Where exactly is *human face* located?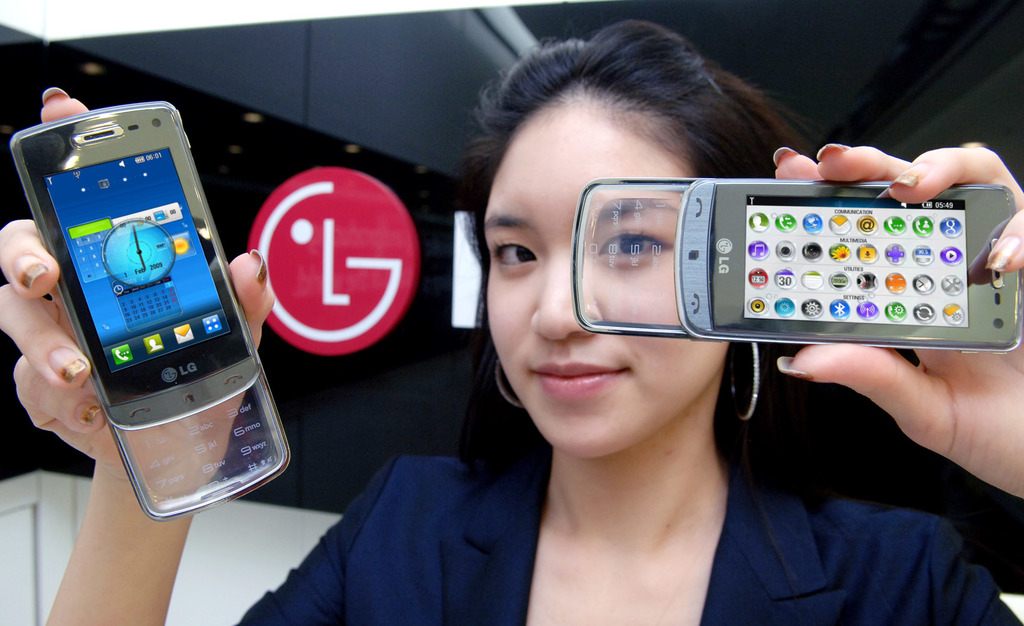
Its bounding box is [left=486, top=106, right=724, bottom=446].
